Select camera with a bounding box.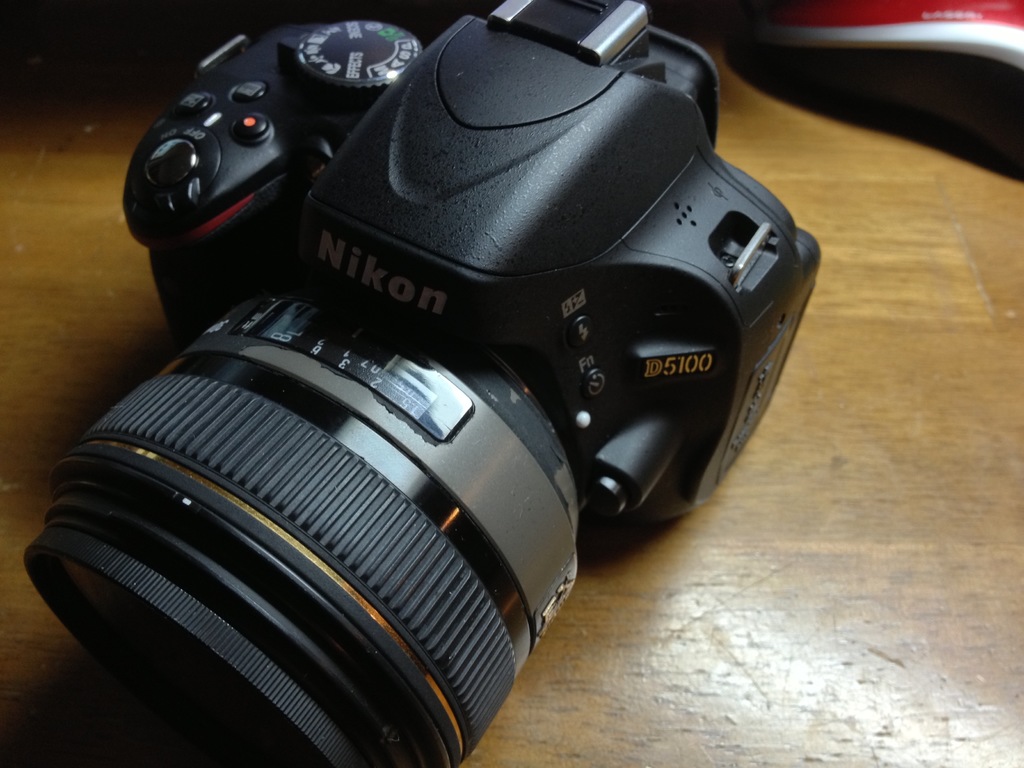
[5,0,832,767].
